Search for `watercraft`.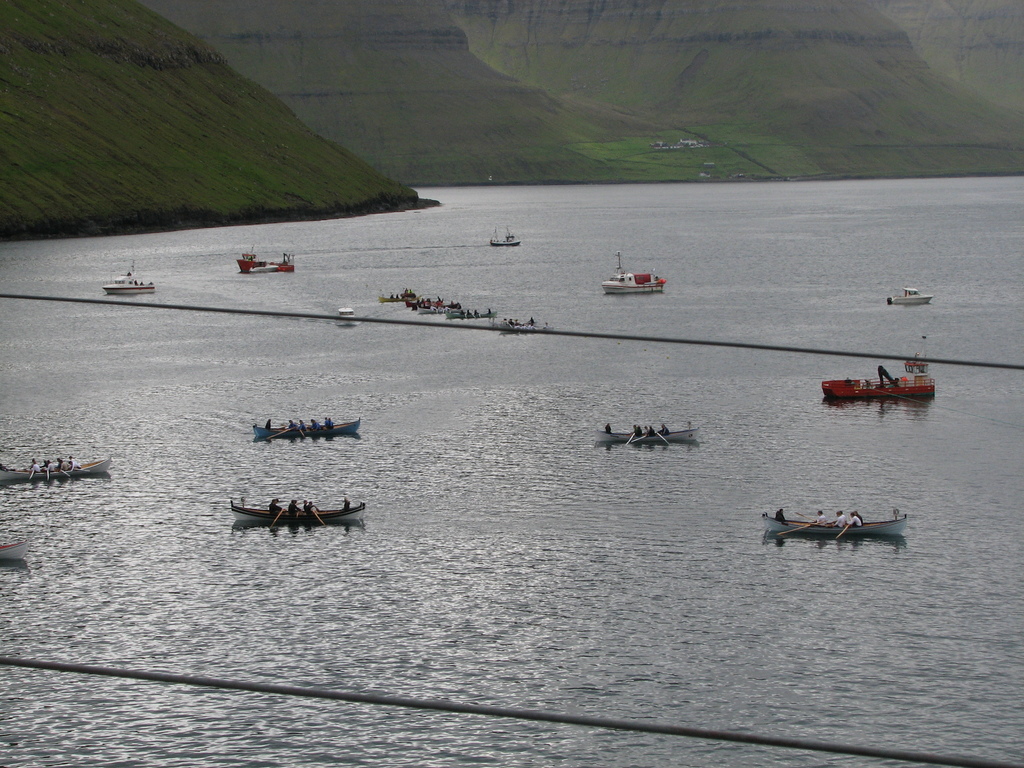
Found at [0,535,27,561].
